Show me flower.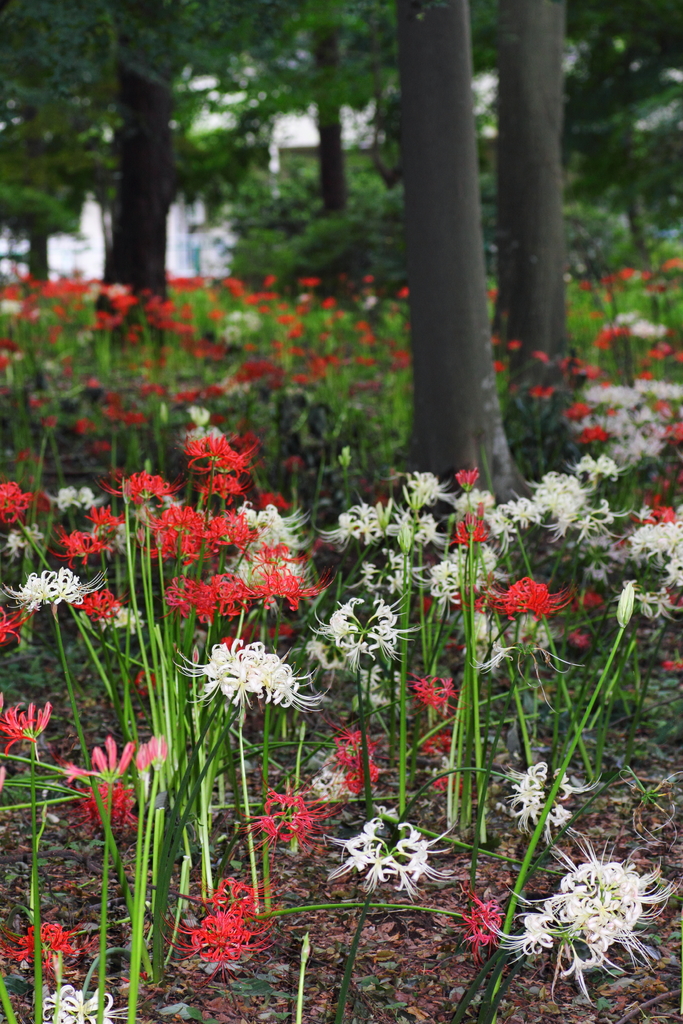
flower is here: pyautogui.locateOnScreen(512, 862, 666, 995).
